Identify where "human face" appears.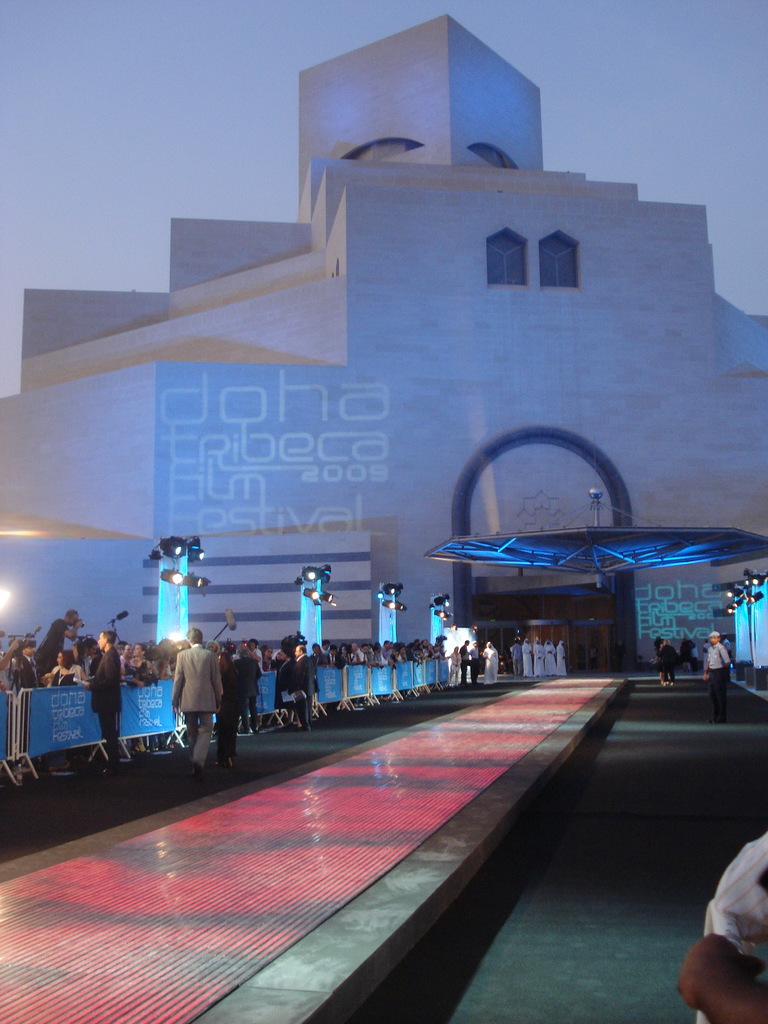
Appears at 24, 645, 34, 655.
